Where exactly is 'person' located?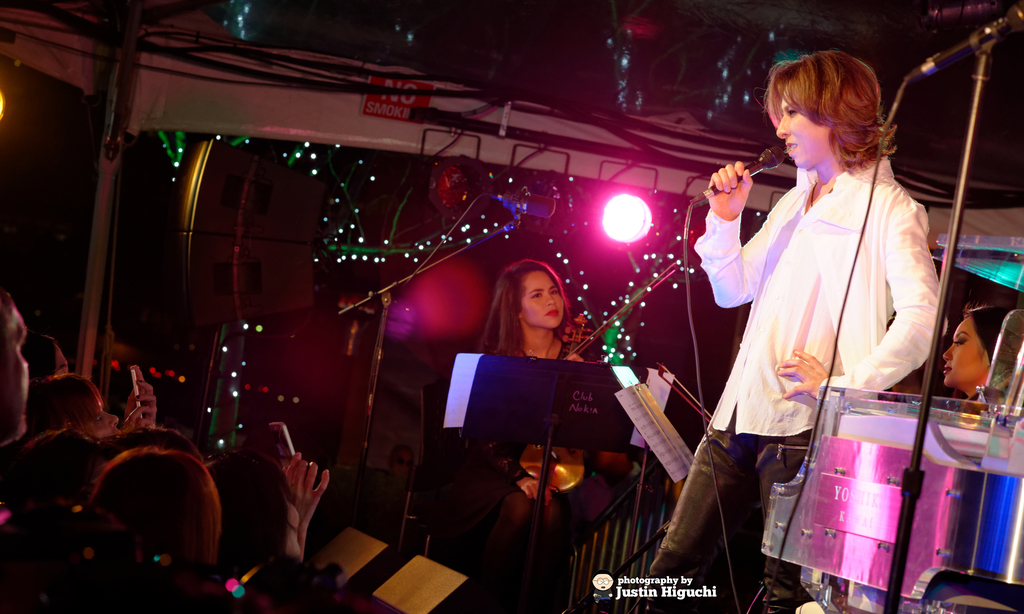
Its bounding box is <region>434, 252, 588, 613</region>.
